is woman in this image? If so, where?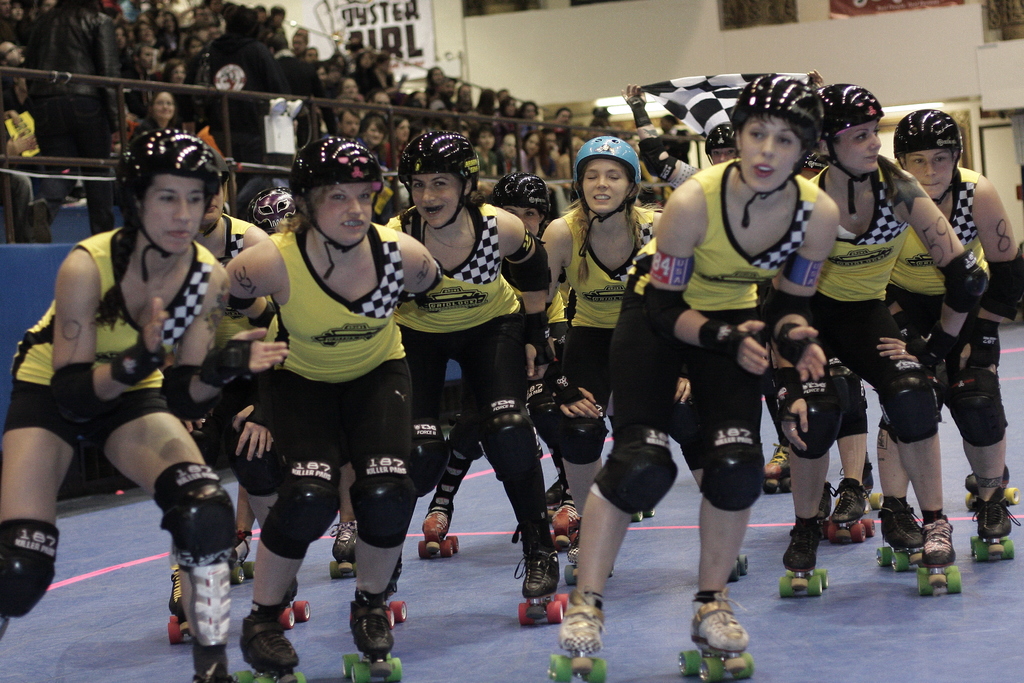
Yes, at <bbox>435, 173, 576, 539</bbox>.
